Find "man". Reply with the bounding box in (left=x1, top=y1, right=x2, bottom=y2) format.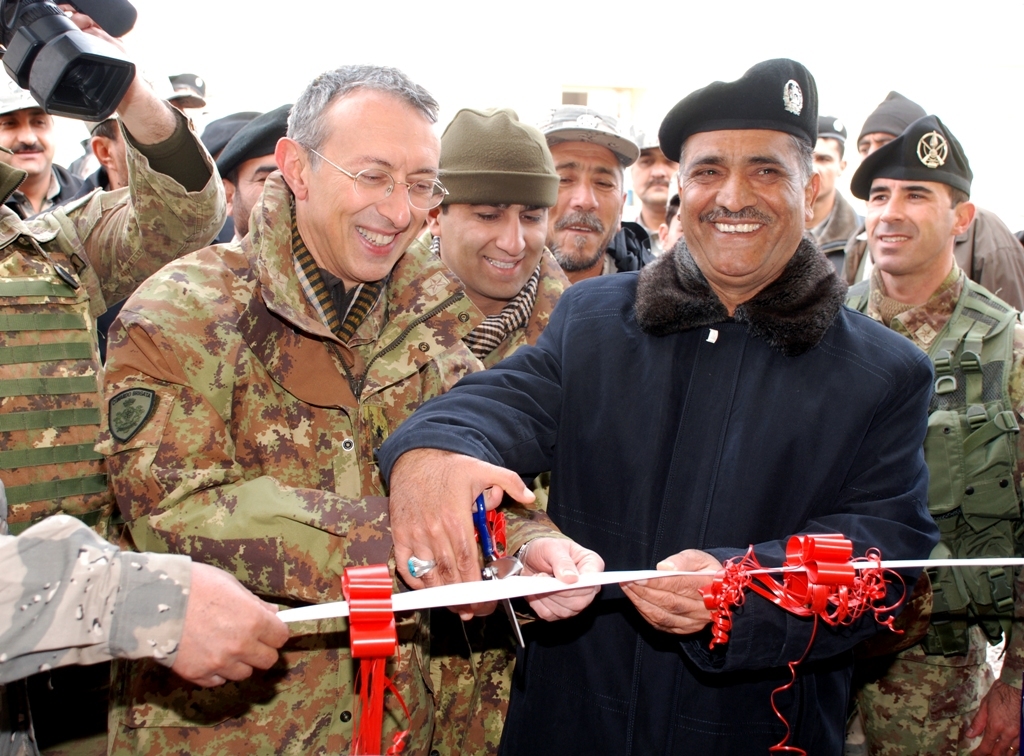
(left=844, top=115, right=1023, bottom=755).
